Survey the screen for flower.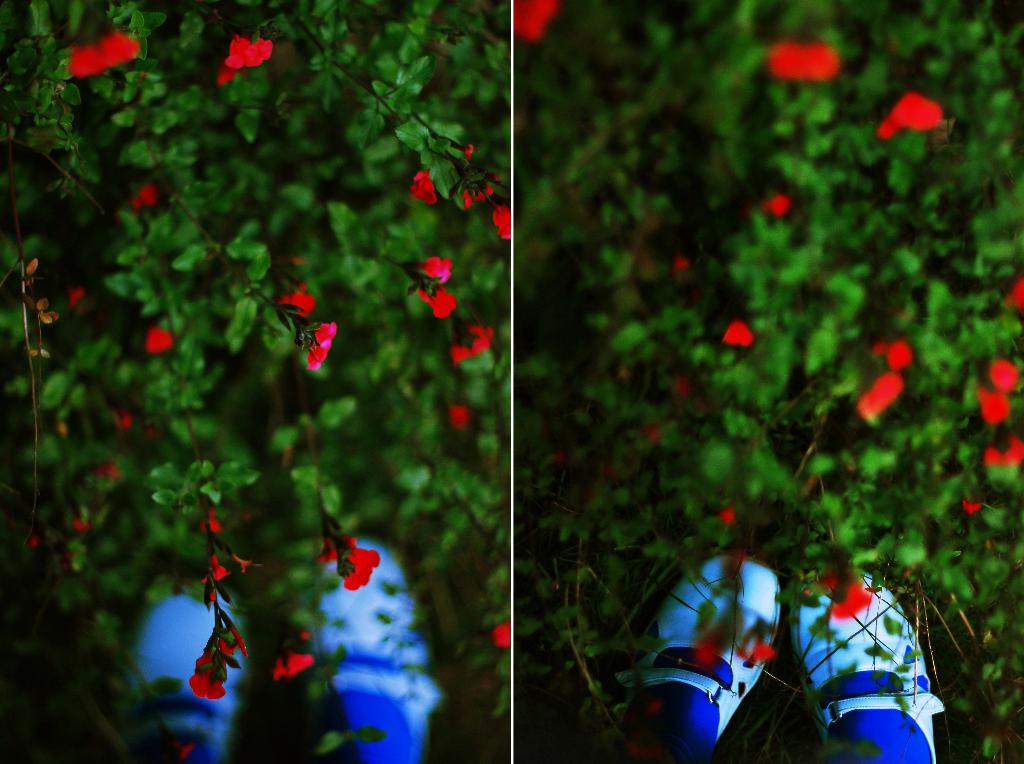
Survey found: detection(465, 174, 496, 207).
